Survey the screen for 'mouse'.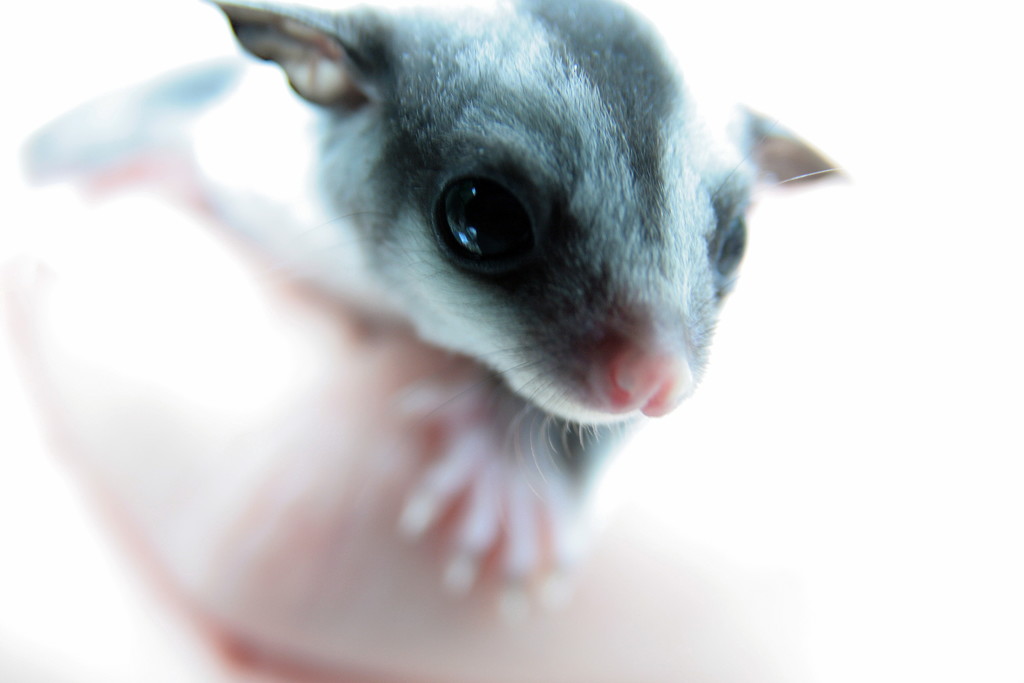
Survey found: bbox(4, 0, 856, 679).
